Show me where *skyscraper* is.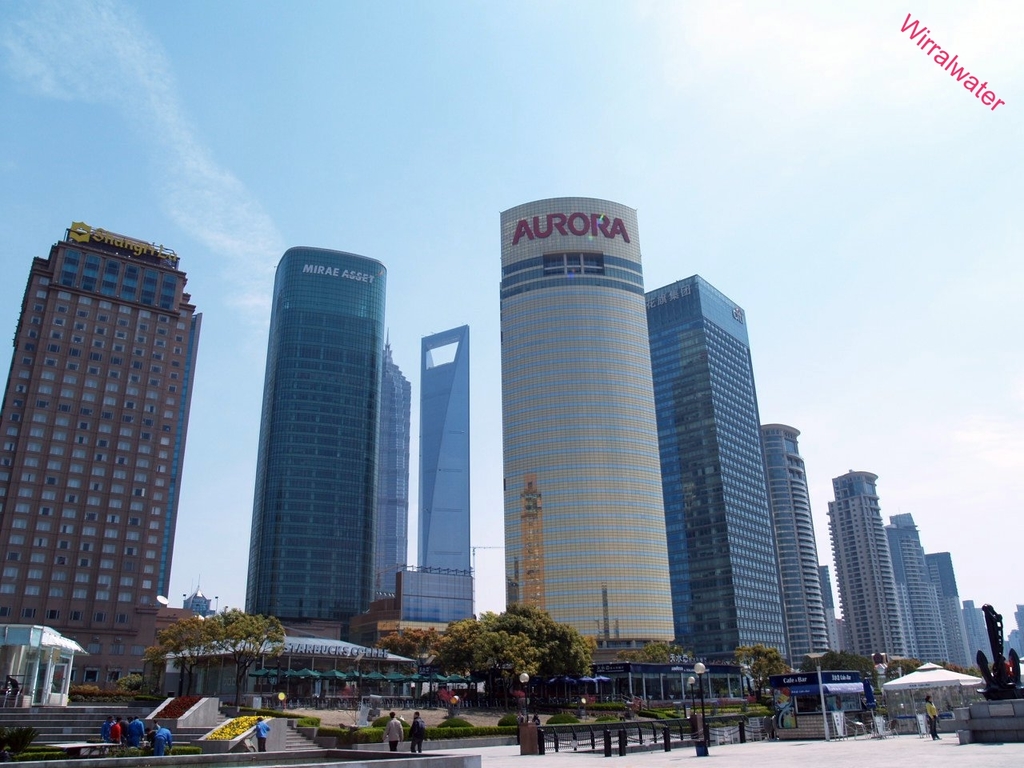
*skyscraper* is at [x1=920, y1=548, x2=976, y2=672].
